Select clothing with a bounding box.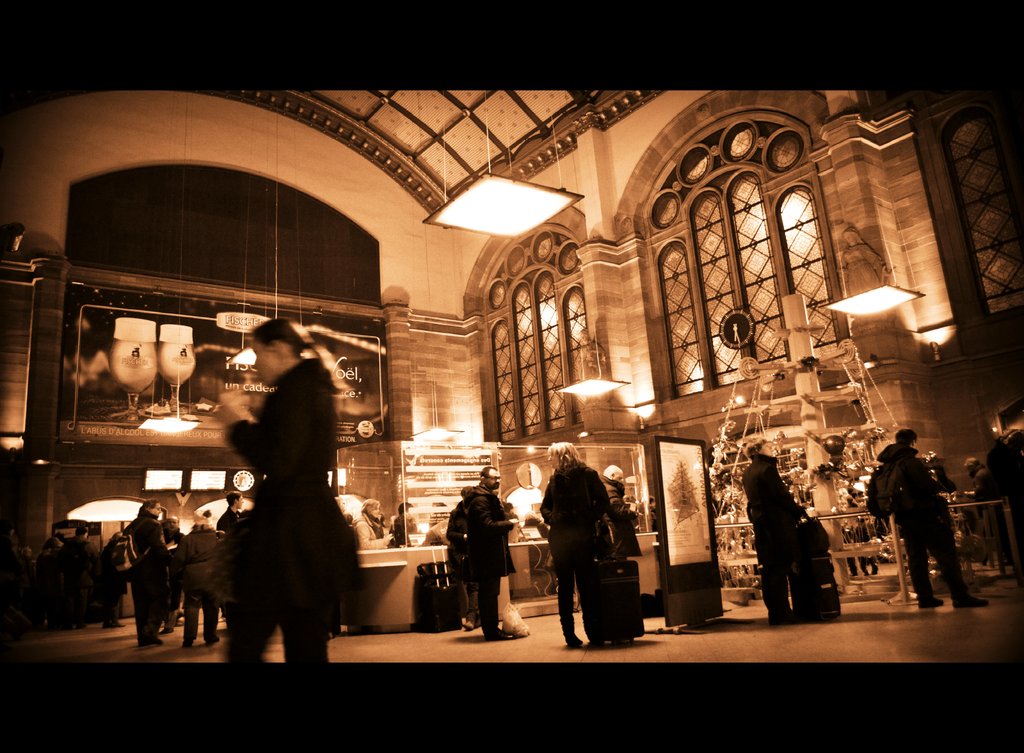
177, 519, 227, 644.
